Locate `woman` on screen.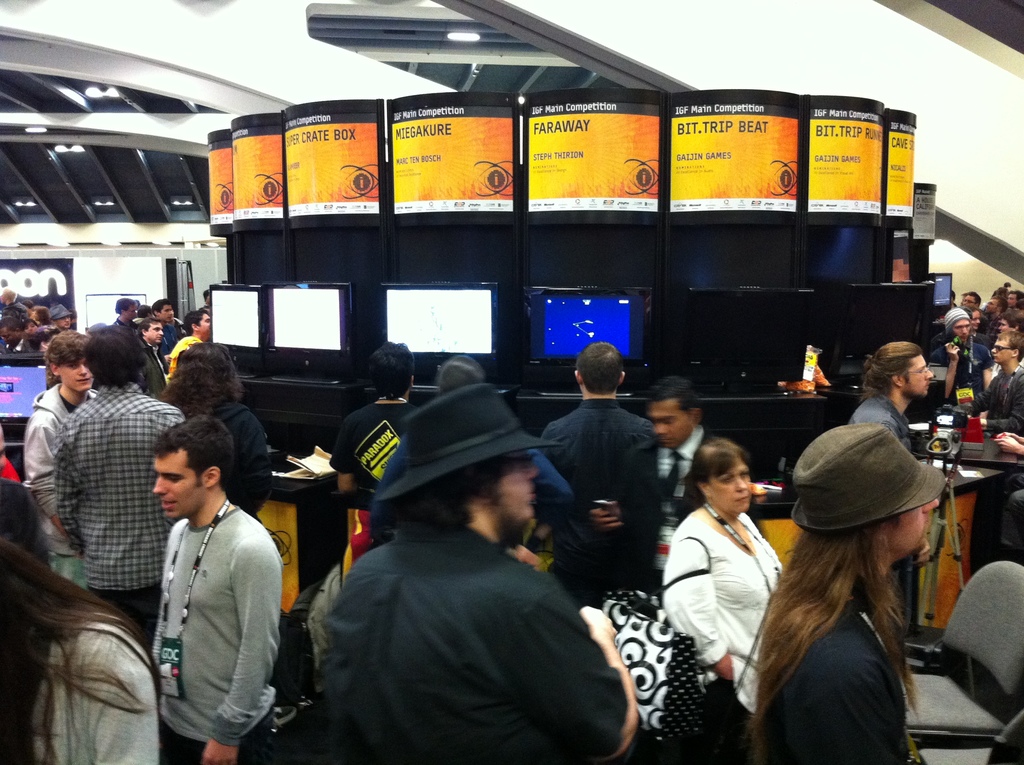
On screen at bbox(662, 425, 803, 741).
